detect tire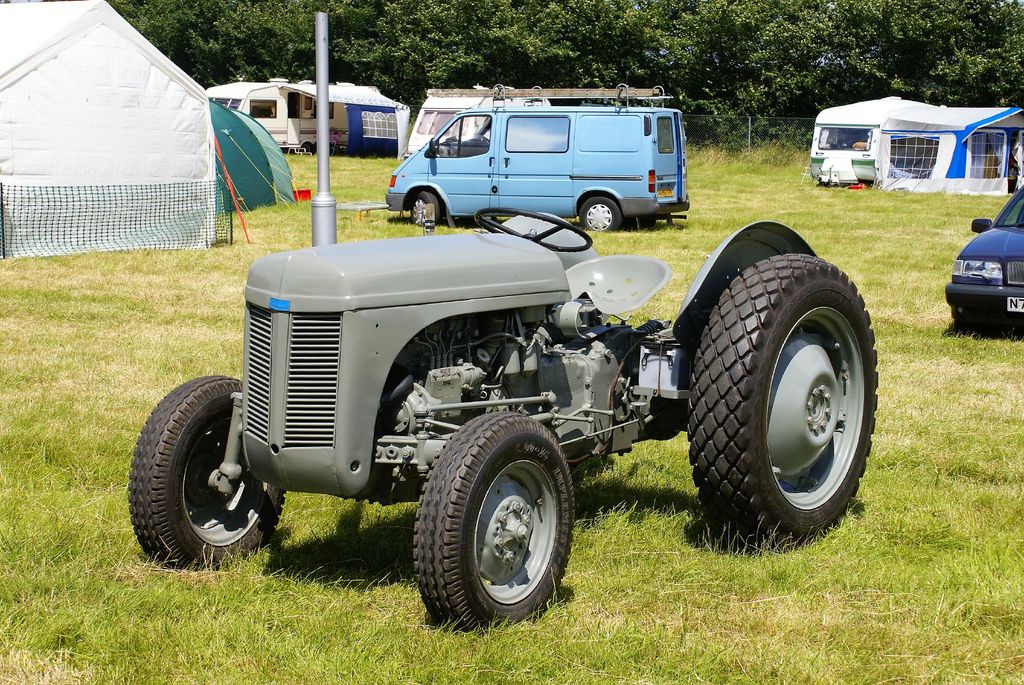
[956, 319, 999, 339]
